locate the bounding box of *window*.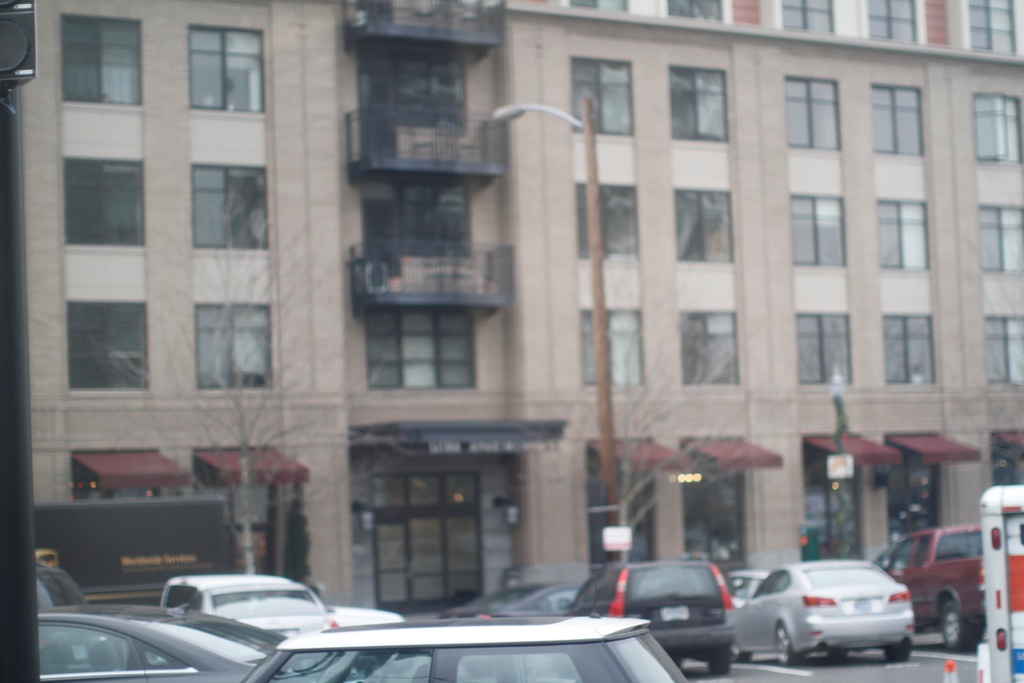
Bounding box: 350, 44, 500, 177.
